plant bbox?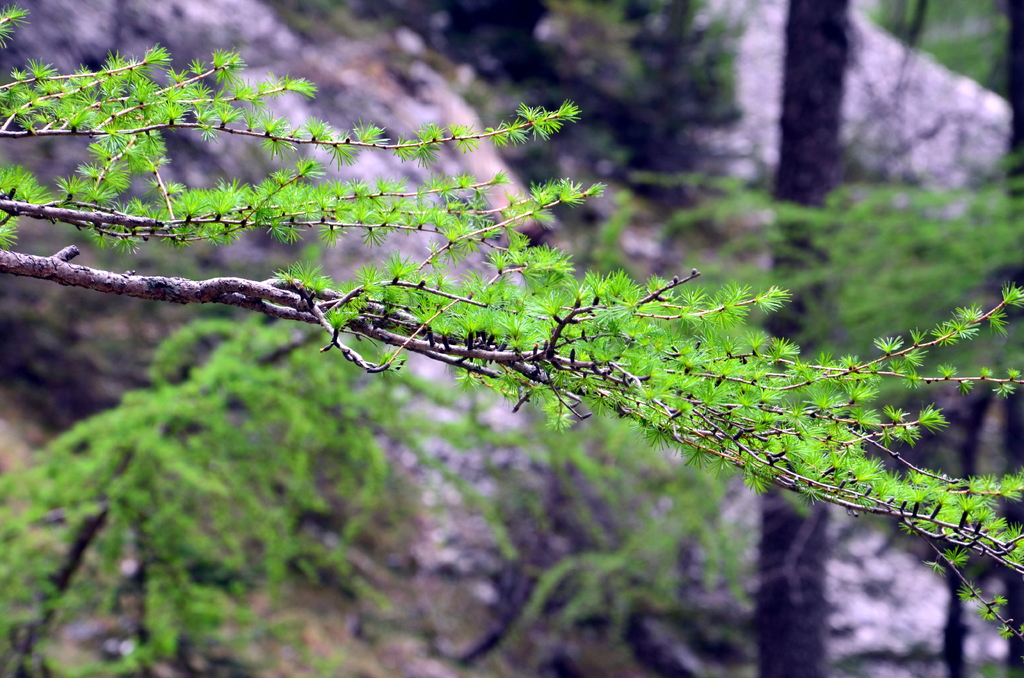
bbox=[0, 299, 755, 677]
